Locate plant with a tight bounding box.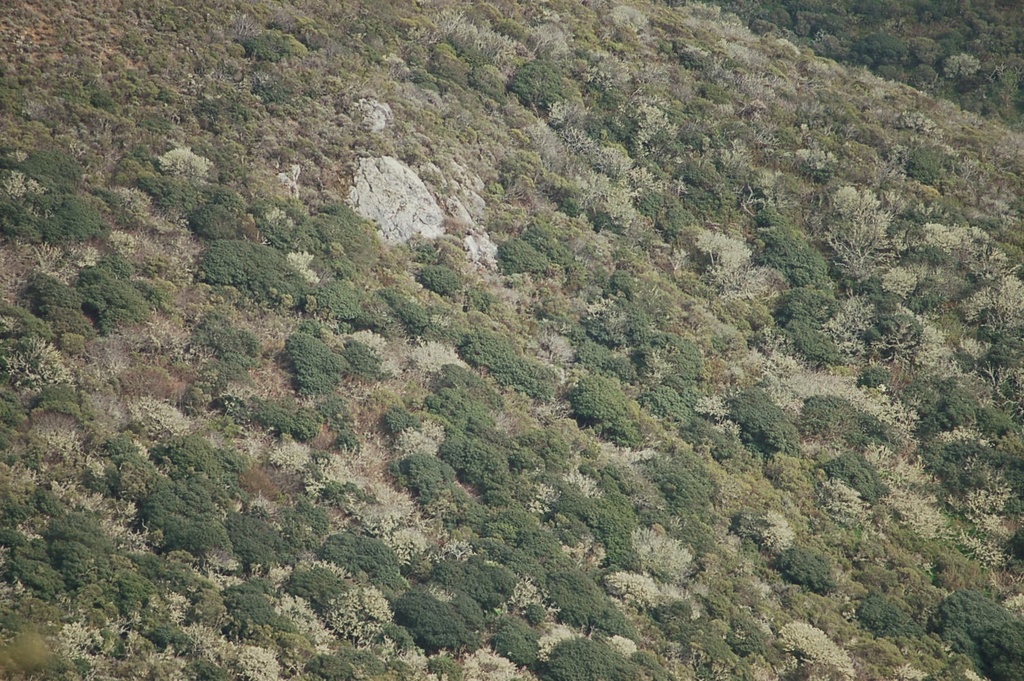
crop(389, 285, 430, 337).
